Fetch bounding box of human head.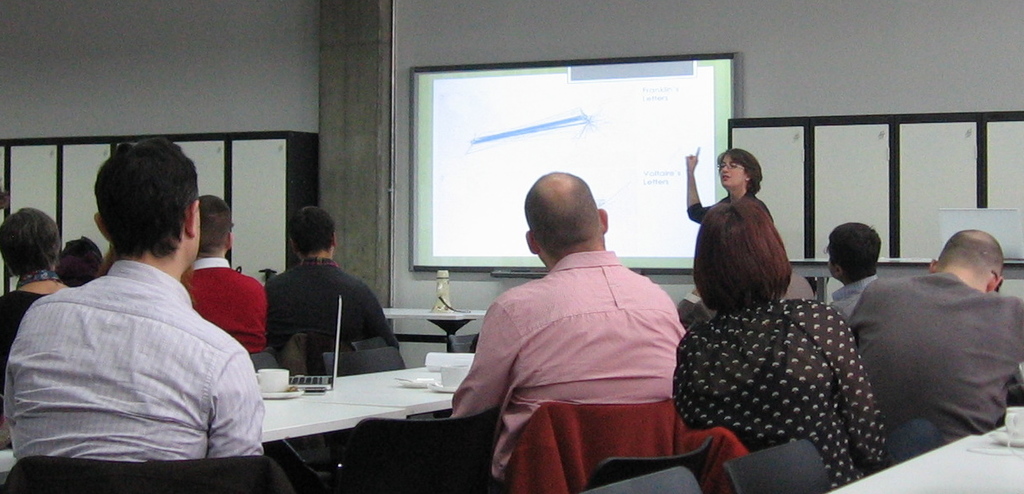
Bbox: <box>820,220,879,284</box>.
